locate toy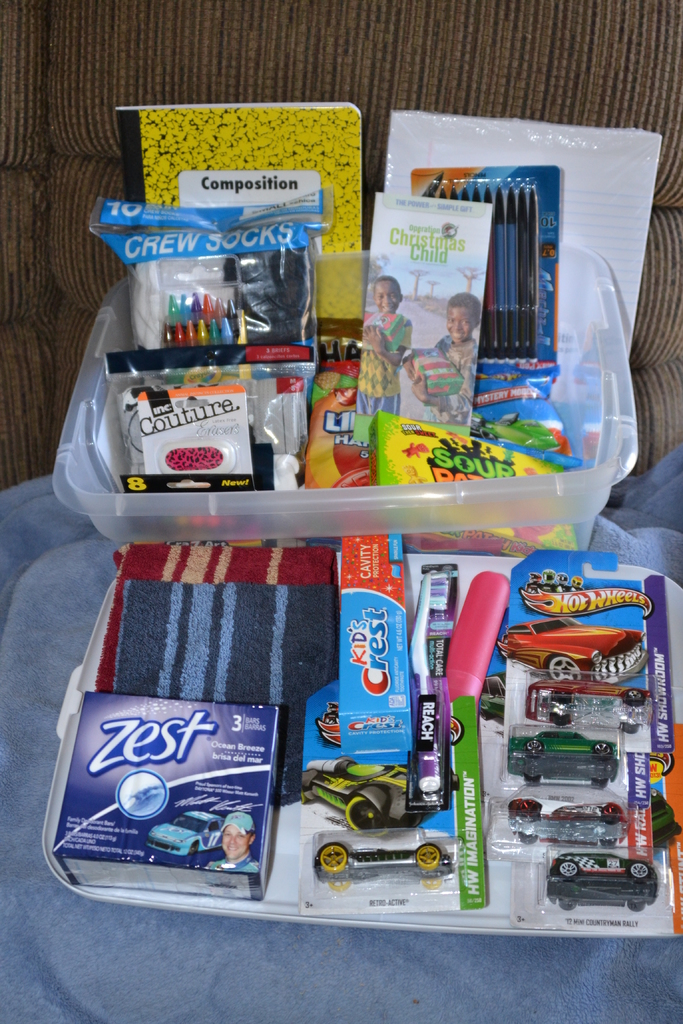
314 842 457 888
